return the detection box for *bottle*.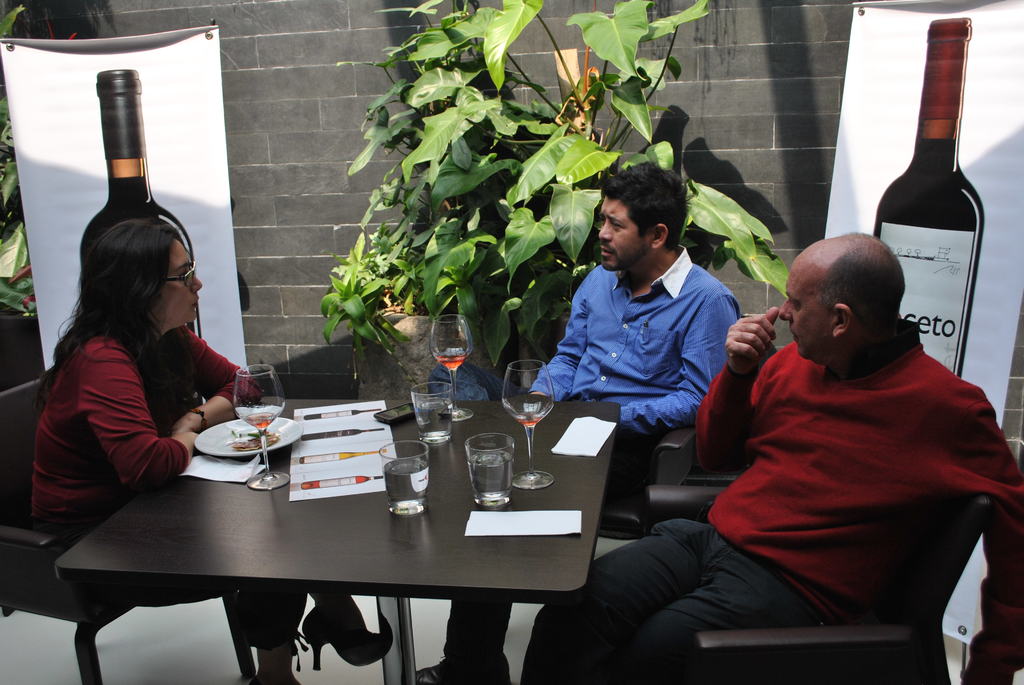
left=870, top=36, right=992, bottom=403.
